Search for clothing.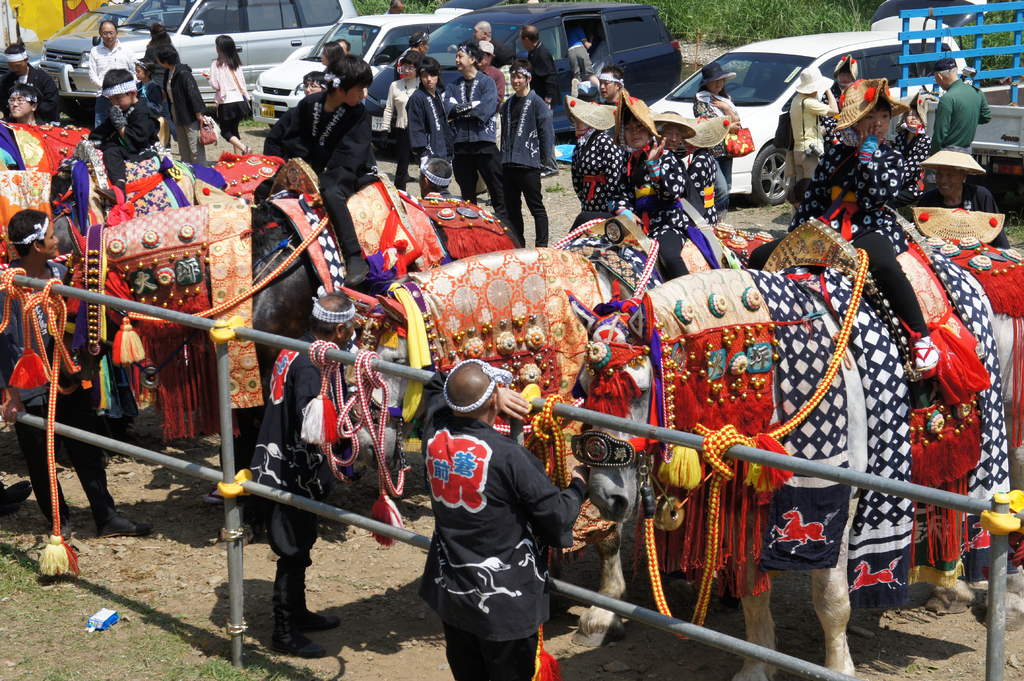
Found at rect(570, 47, 587, 82).
